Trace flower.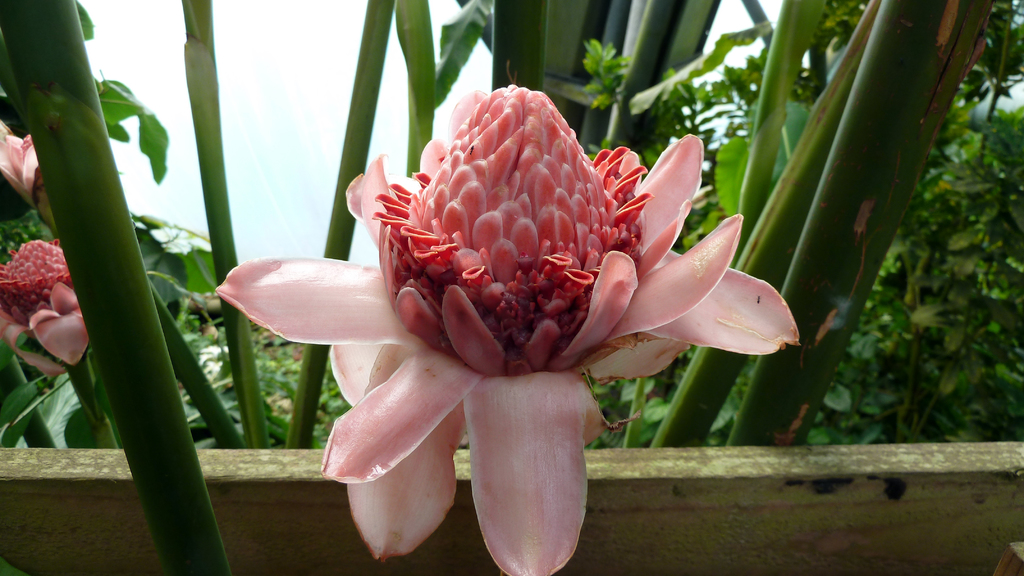
Traced to (x1=0, y1=232, x2=89, y2=377).
